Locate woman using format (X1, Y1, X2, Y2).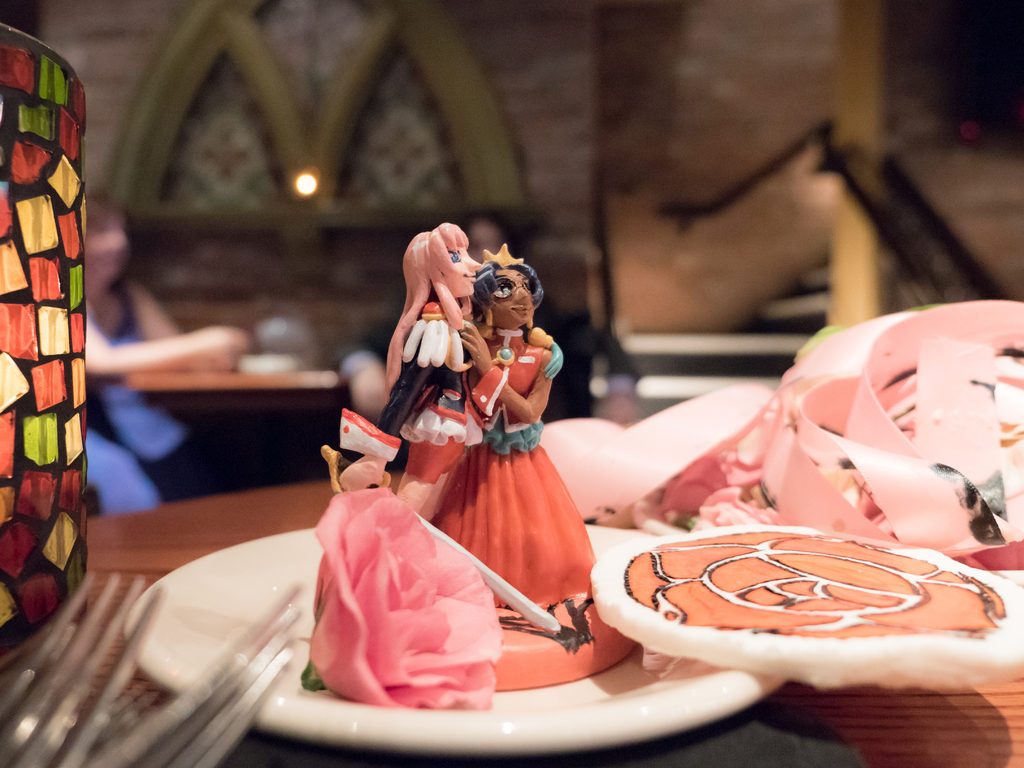
(83, 179, 250, 513).
